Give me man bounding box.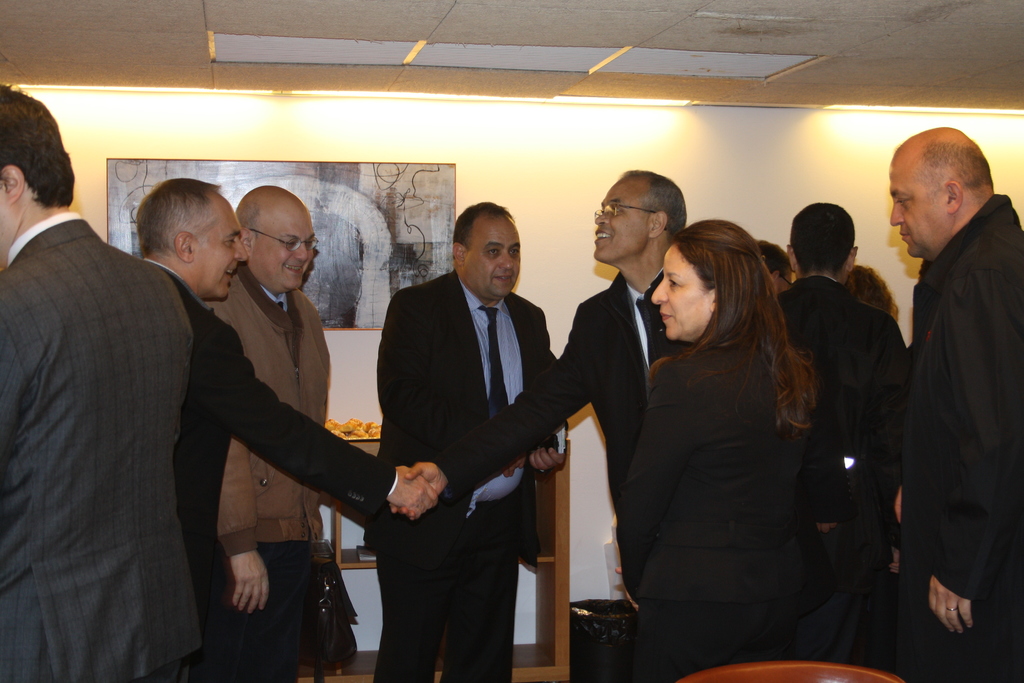
left=367, top=204, right=568, bottom=682.
